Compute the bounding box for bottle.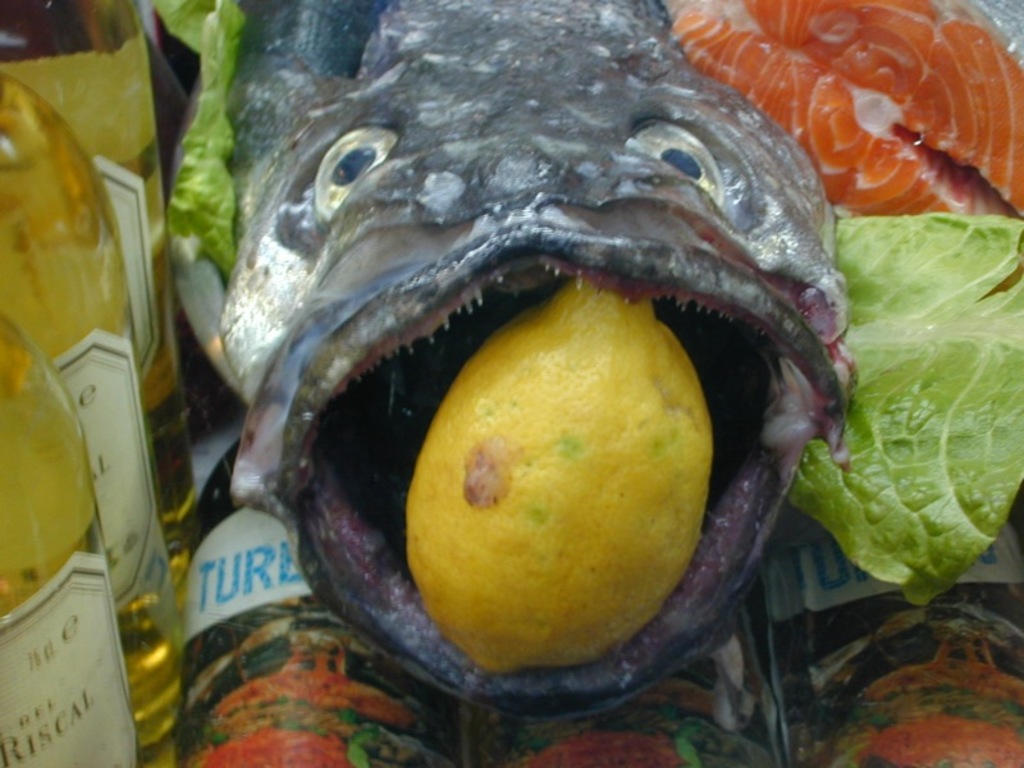
left=0, top=74, right=191, bottom=756.
